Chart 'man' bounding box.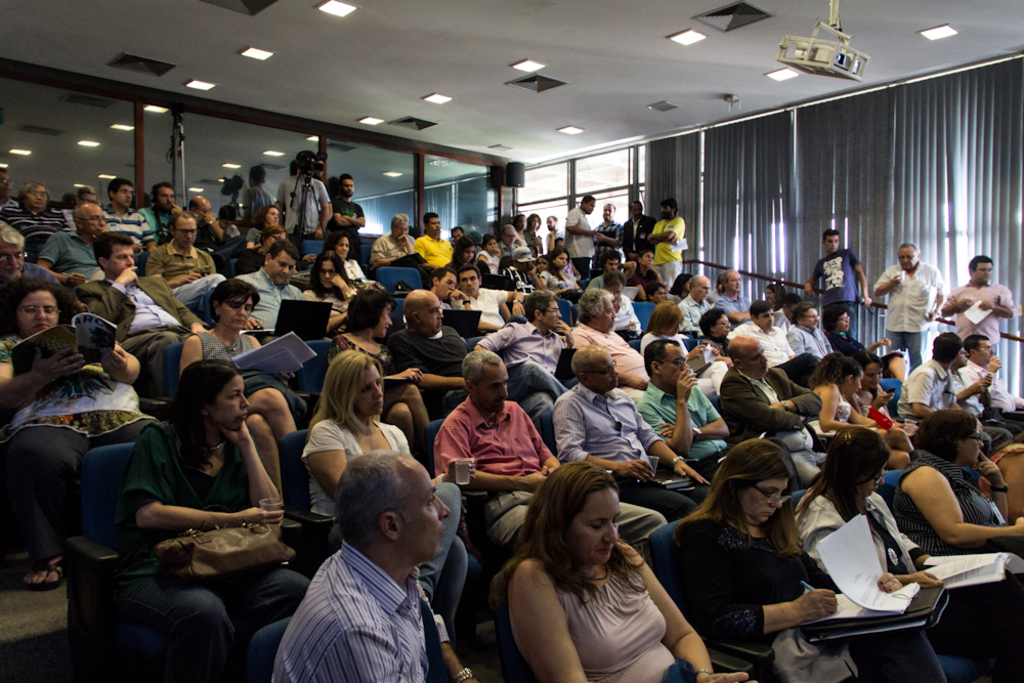
Charted: {"x1": 248, "y1": 441, "x2": 496, "y2": 682}.
